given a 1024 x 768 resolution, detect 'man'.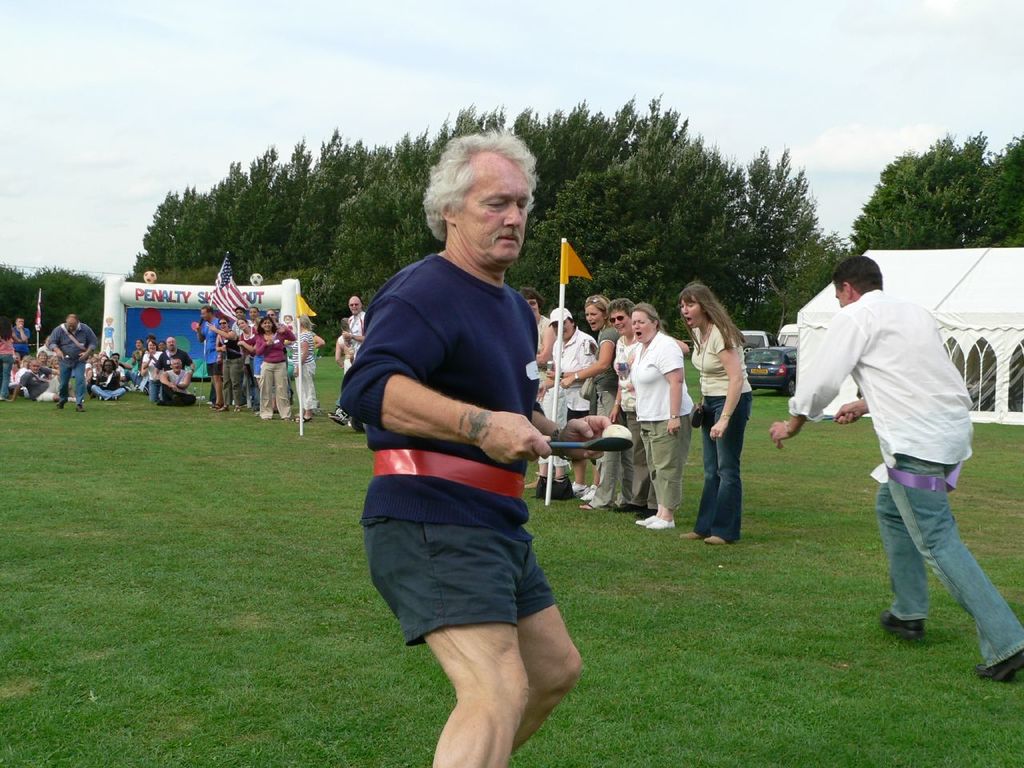
{"left": 350, "top": 120, "right": 599, "bottom": 754}.
